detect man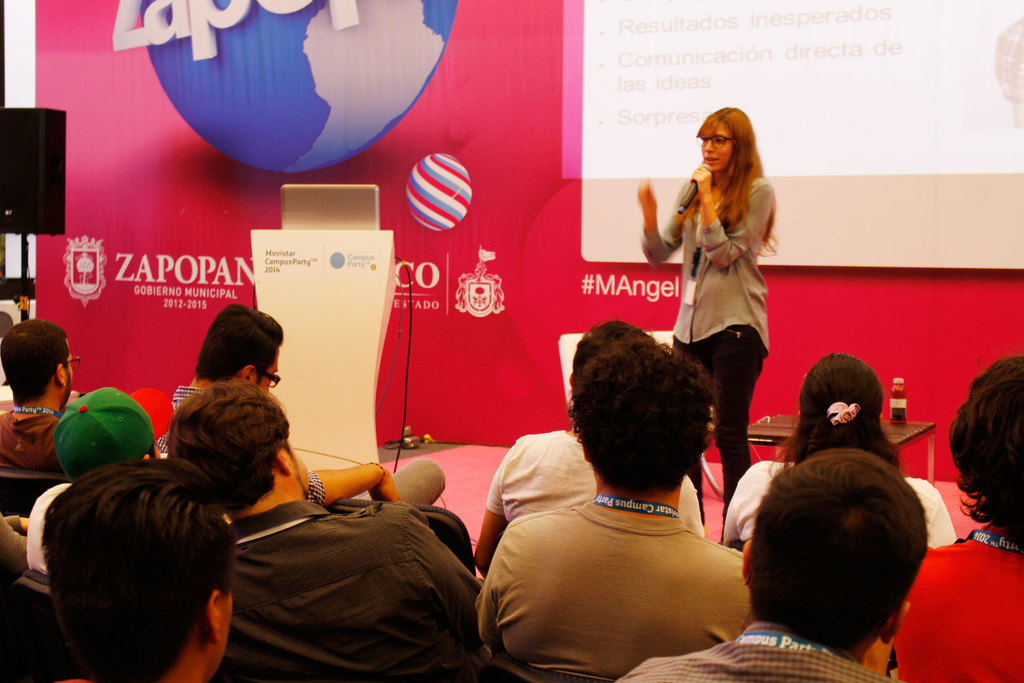
{"left": 0, "top": 315, "right": 79, "bottom": 472}
